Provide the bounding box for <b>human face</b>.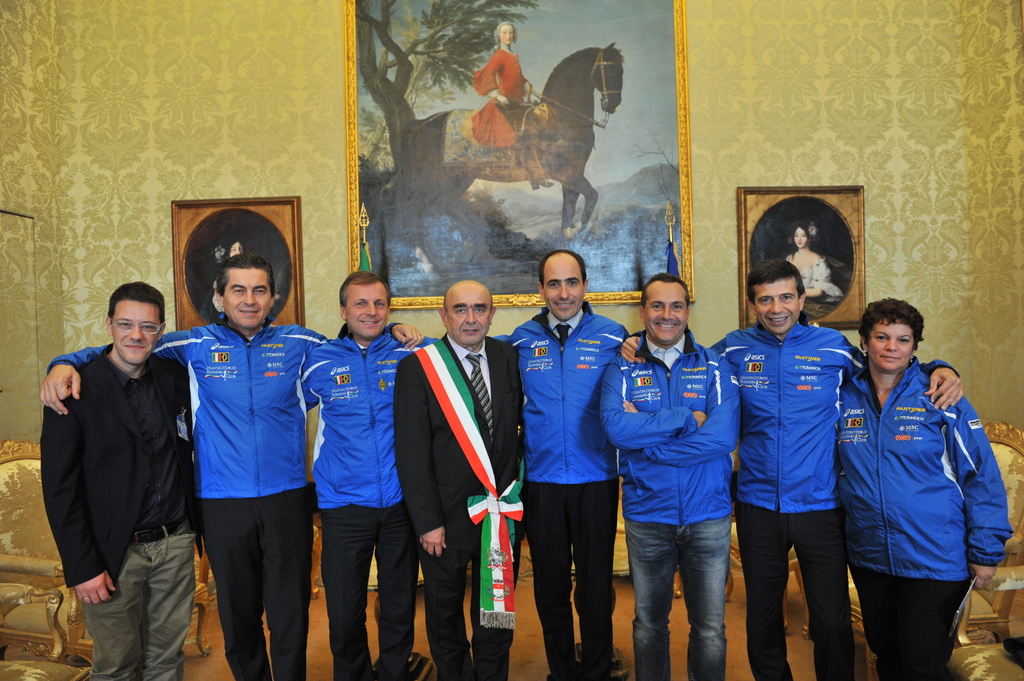
110 298 157 366.
